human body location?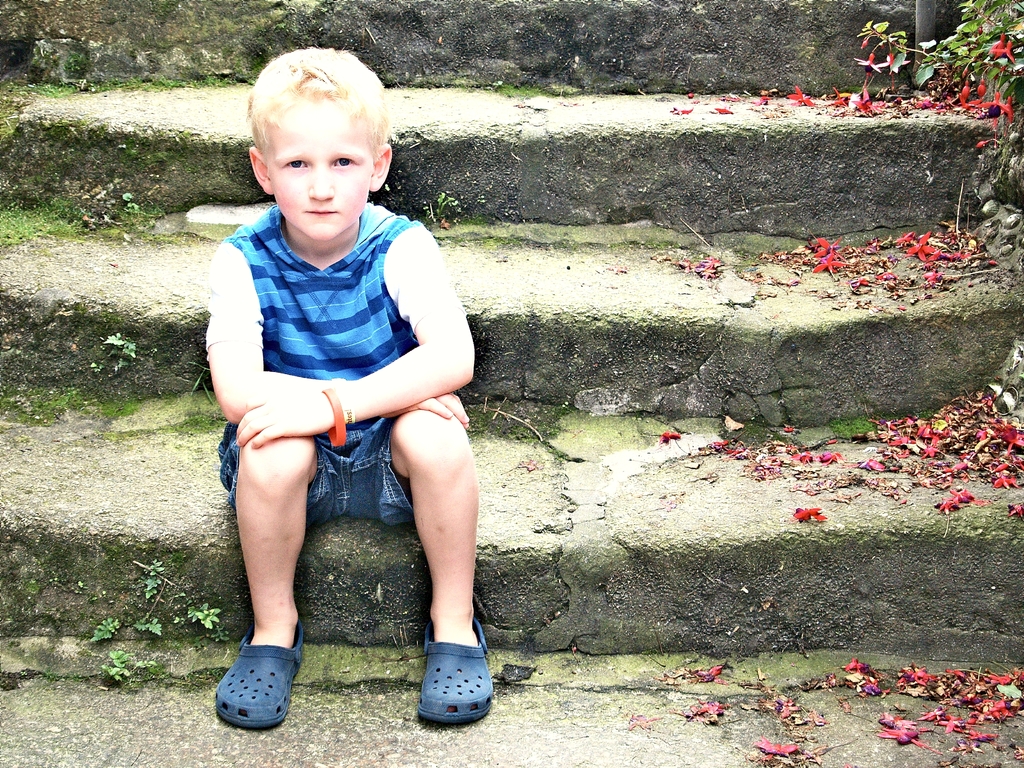
195,100,484,698
